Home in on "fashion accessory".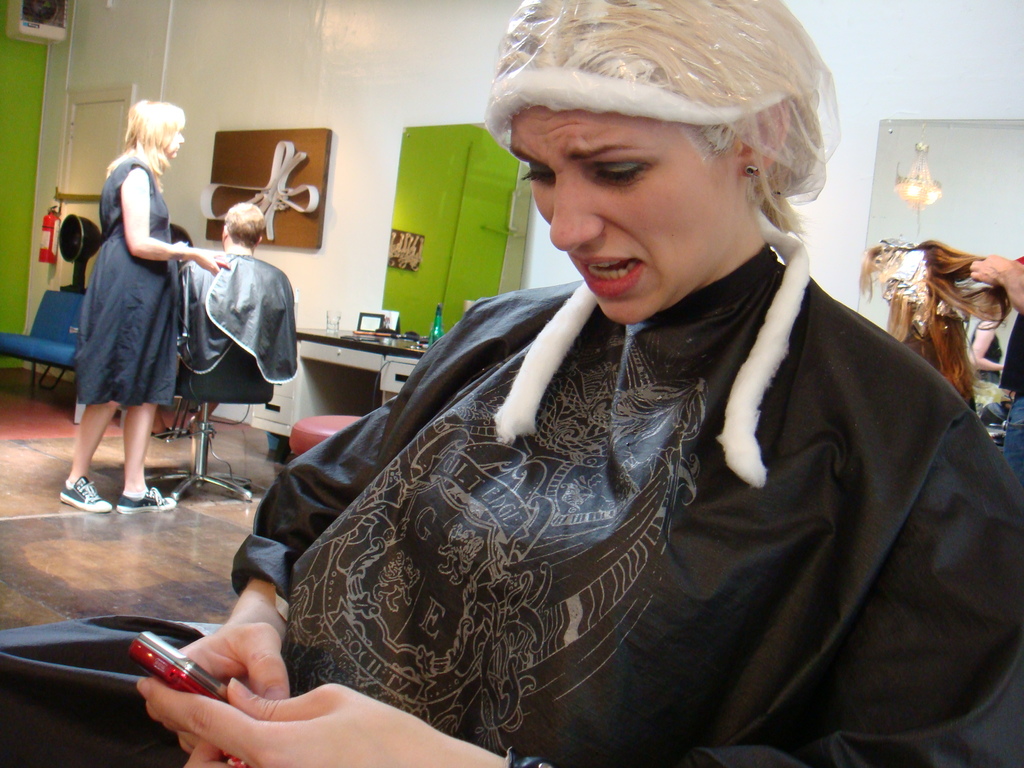
Homed in at [left=58, top=476, right=116, bottom=518].
